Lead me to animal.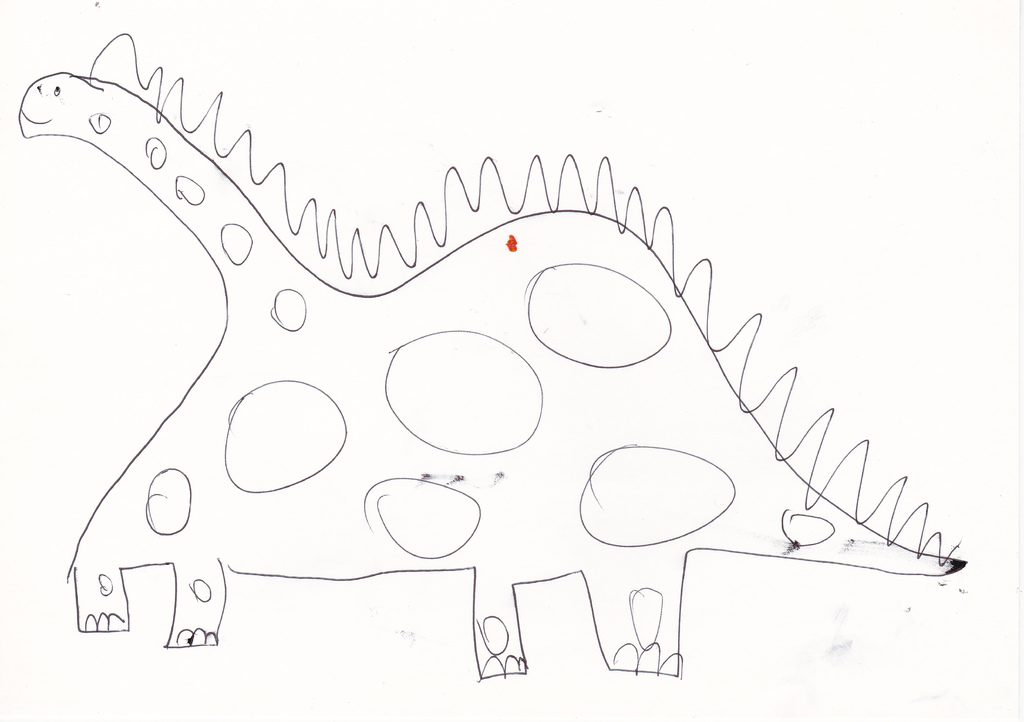
Lead to 19:33:971:681.
